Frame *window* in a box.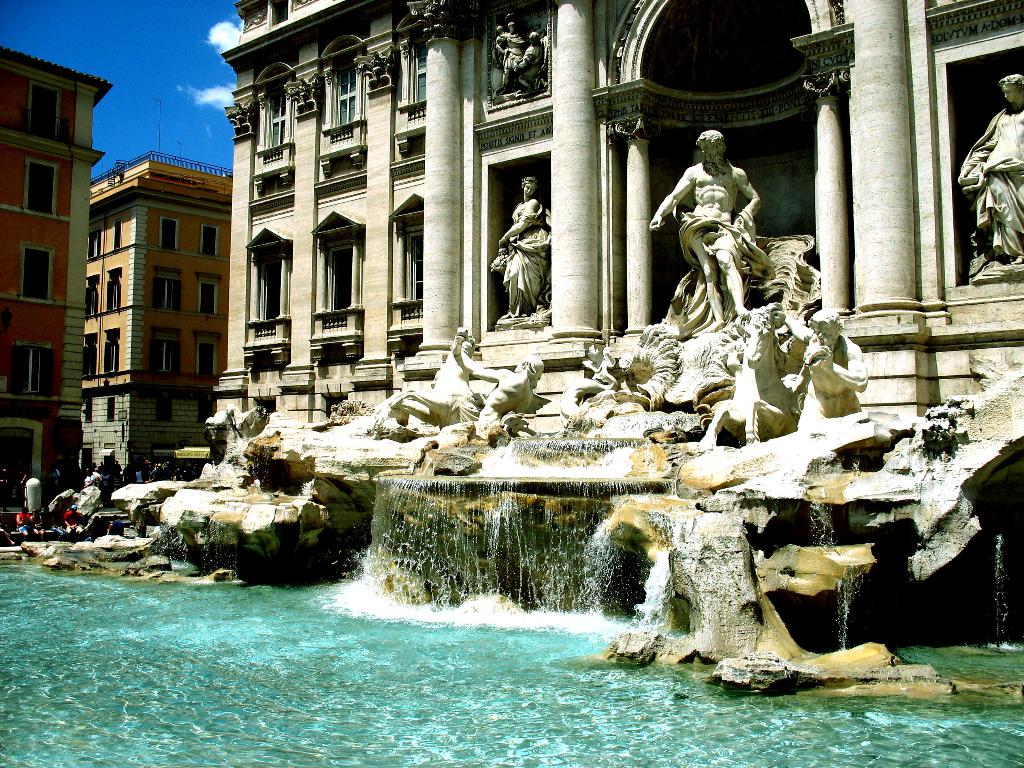
box(159, 218, 183, 252).
